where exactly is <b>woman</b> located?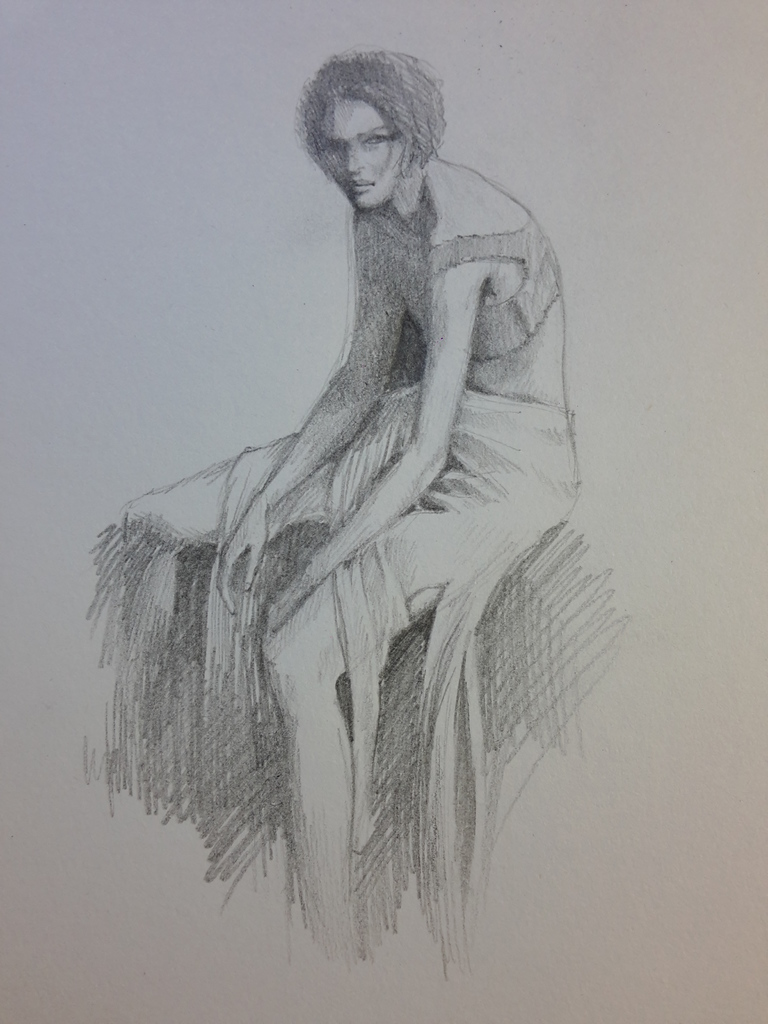
Its bounding box is x1=206, y1=42, x2=582, y2=940.
